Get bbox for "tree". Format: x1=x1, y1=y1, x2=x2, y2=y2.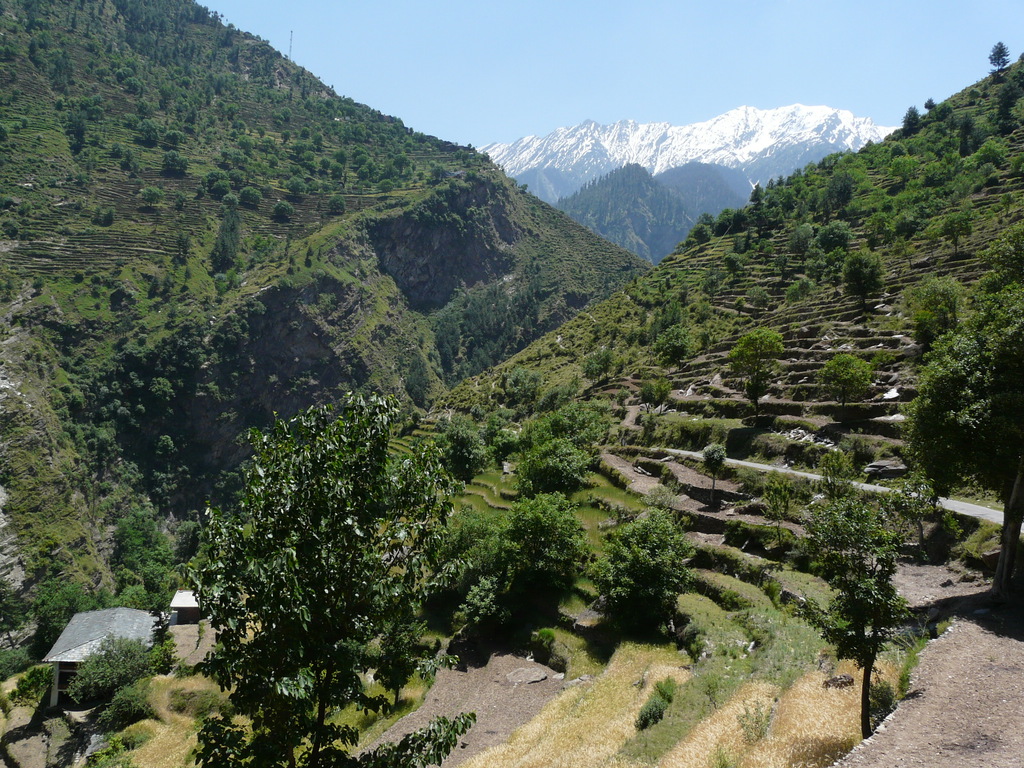
x1=160, y1=126, x2=187, y2=148.
